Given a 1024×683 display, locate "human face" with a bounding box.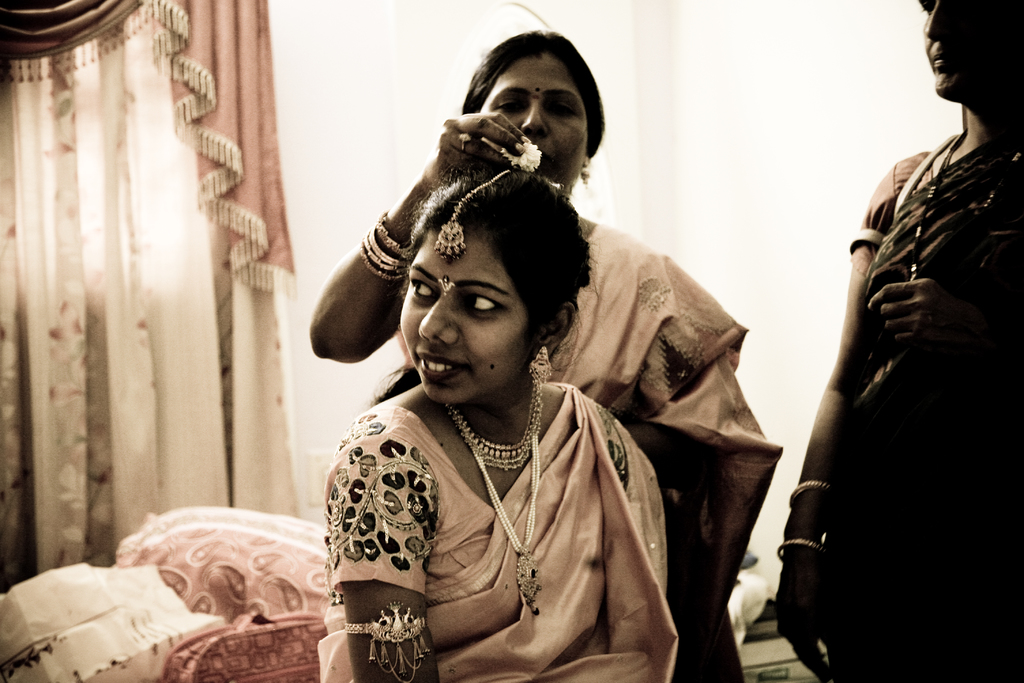
Located: <region>917, 0, 1014, 99</region>.
